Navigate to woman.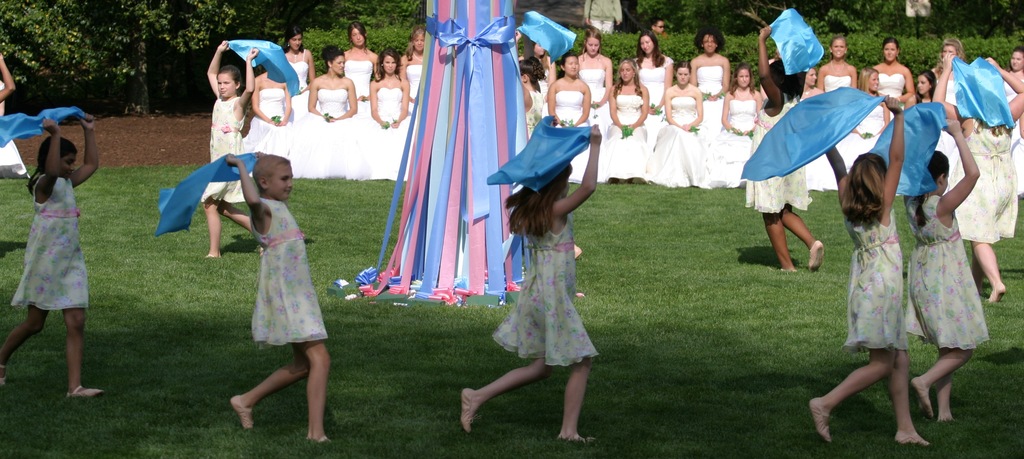
Navigation target: 242, 64, 292, 177.
